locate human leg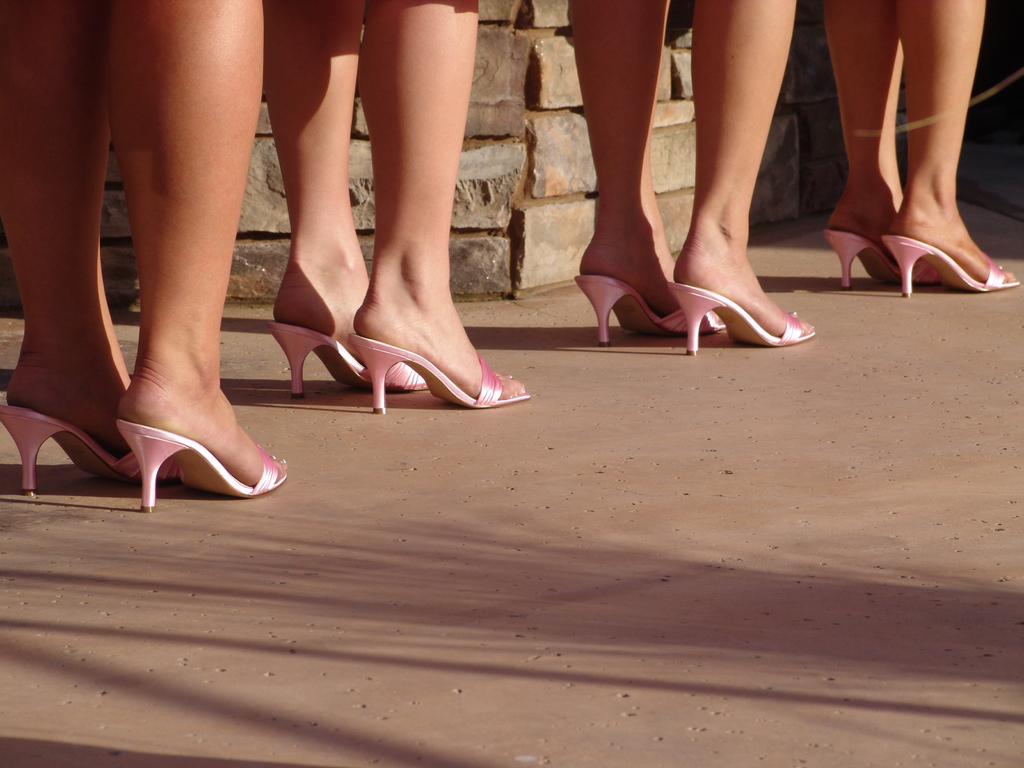
(x1=678, y1=0, x2=800, y2=343)
